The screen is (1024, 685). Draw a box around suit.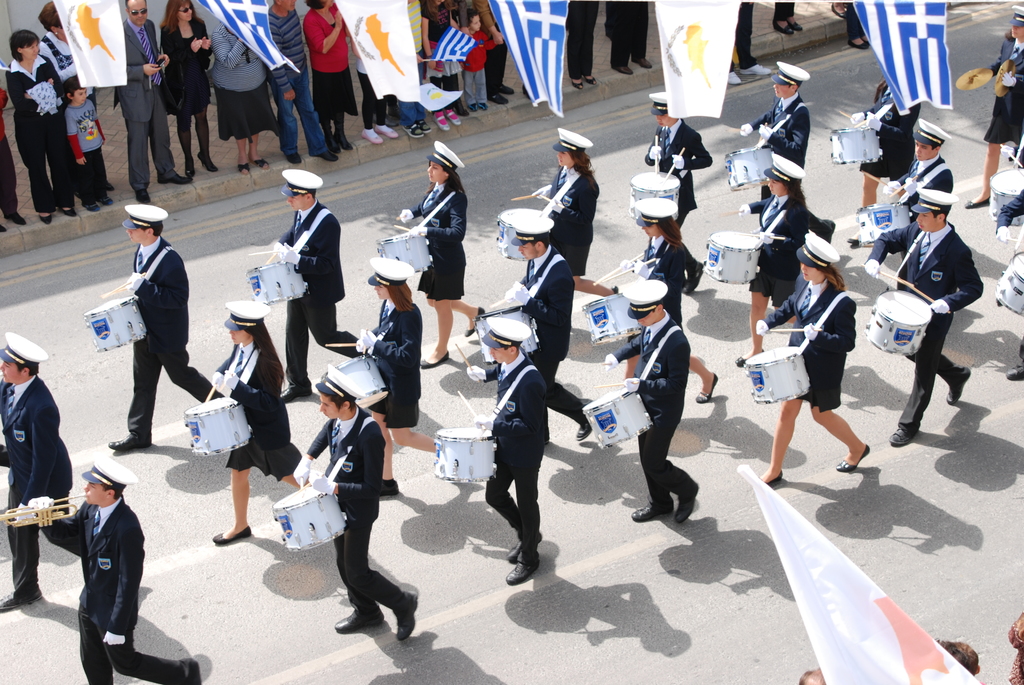
BBox(552, 174, 600, 242).
